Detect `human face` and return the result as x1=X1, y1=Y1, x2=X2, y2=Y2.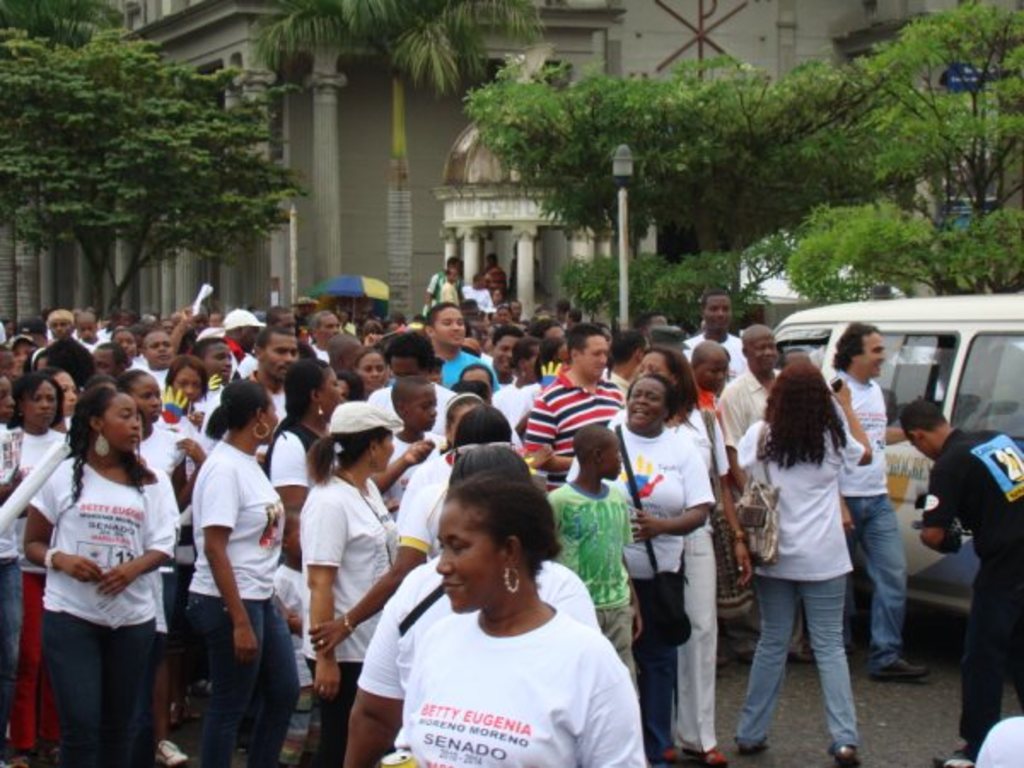
x1=350, y1=352, x2=386, y2=389.
